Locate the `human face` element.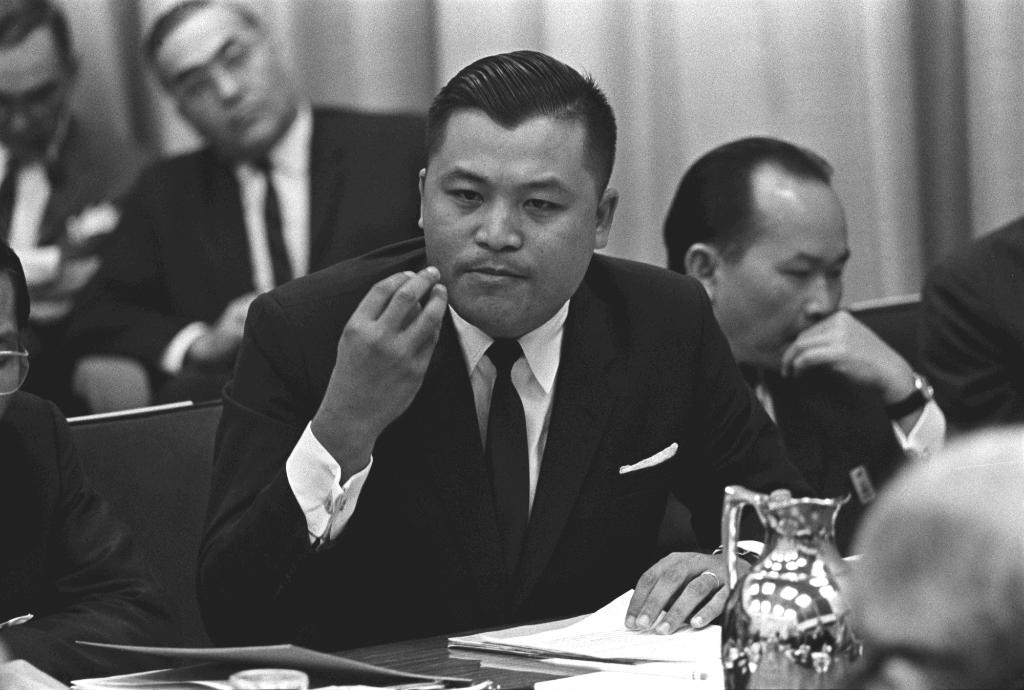
Element bbox: <bbox>162, 10, 305, 154</bbox>.
